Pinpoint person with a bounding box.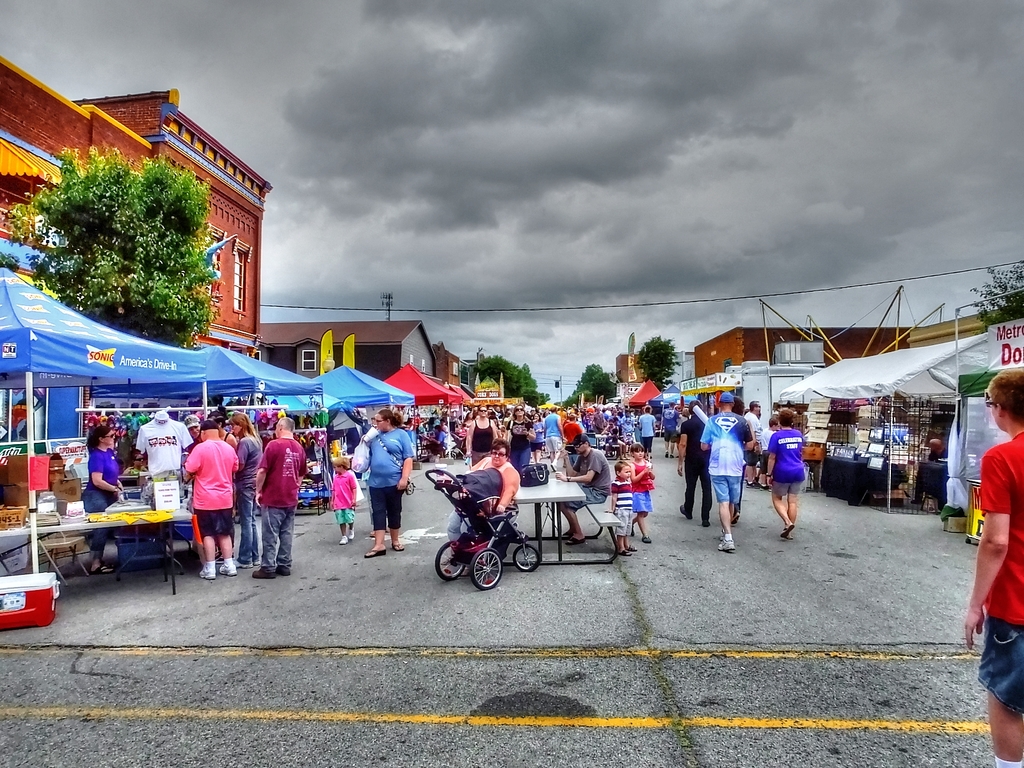
[left=662, top=400, right=678, bottom=456].
